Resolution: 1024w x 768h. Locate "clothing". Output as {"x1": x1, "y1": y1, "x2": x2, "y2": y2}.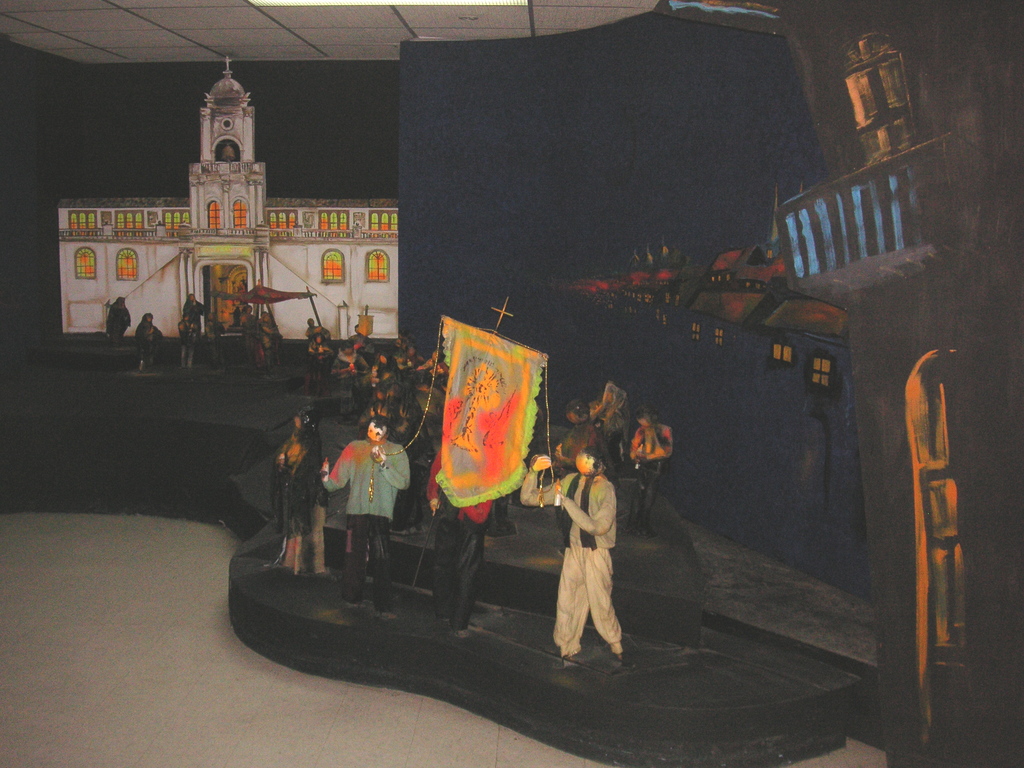
{"x1": 180, "y1": 300, "x2": 202, "y2": 327}.
